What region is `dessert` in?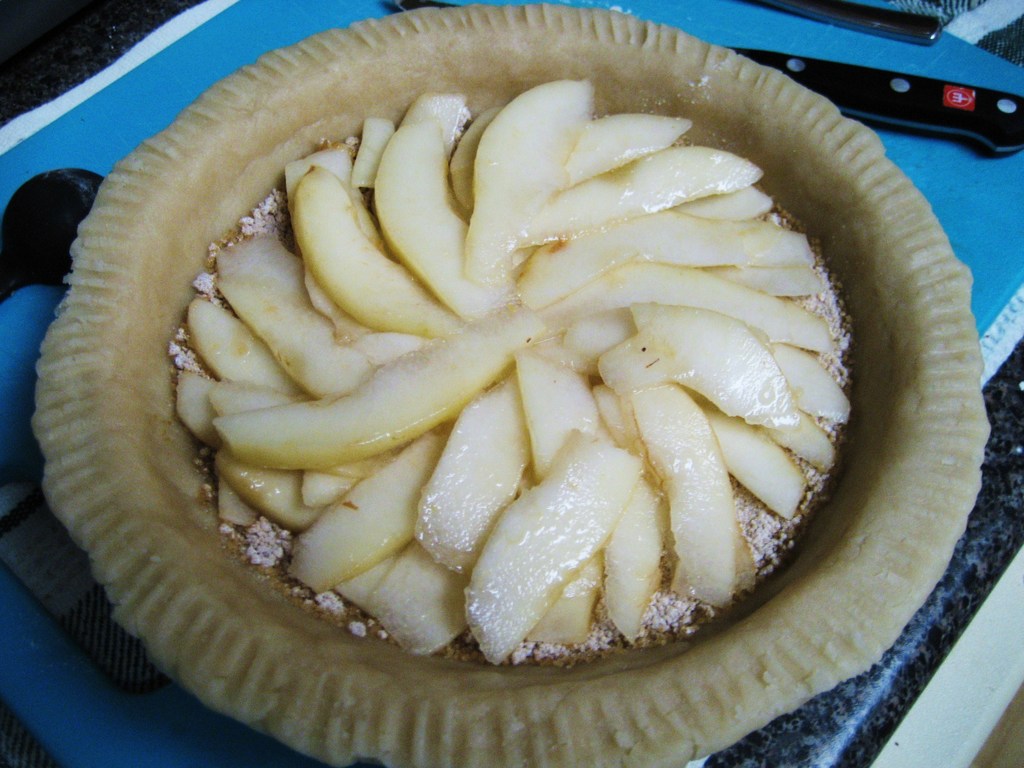
58:0:991:767.
